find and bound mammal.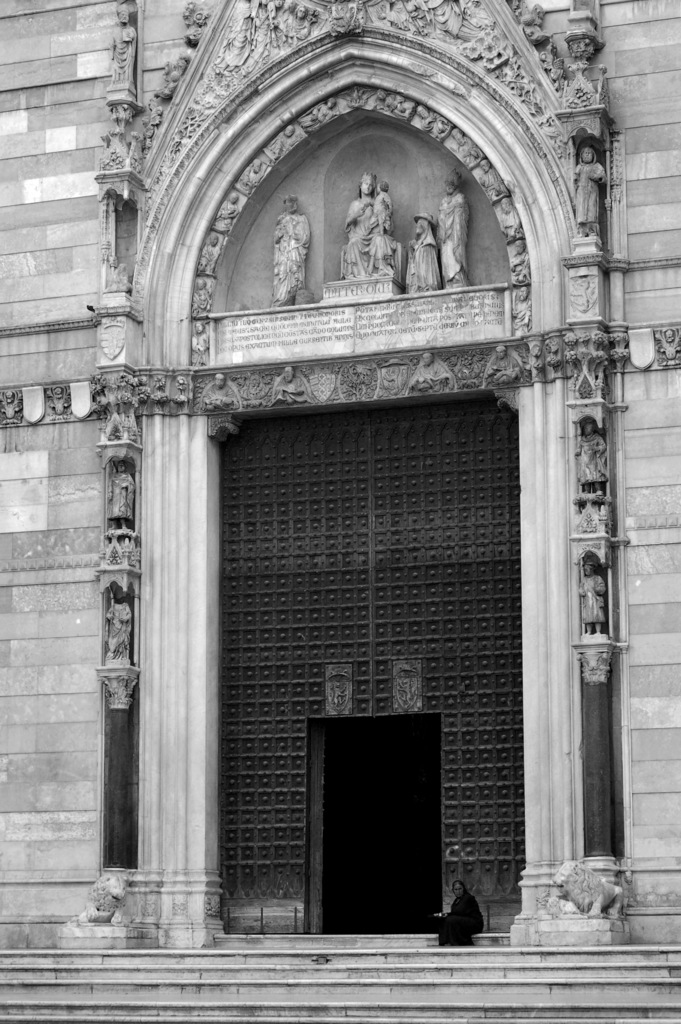
Bound: bbox=[343, 163, 399, 276].
